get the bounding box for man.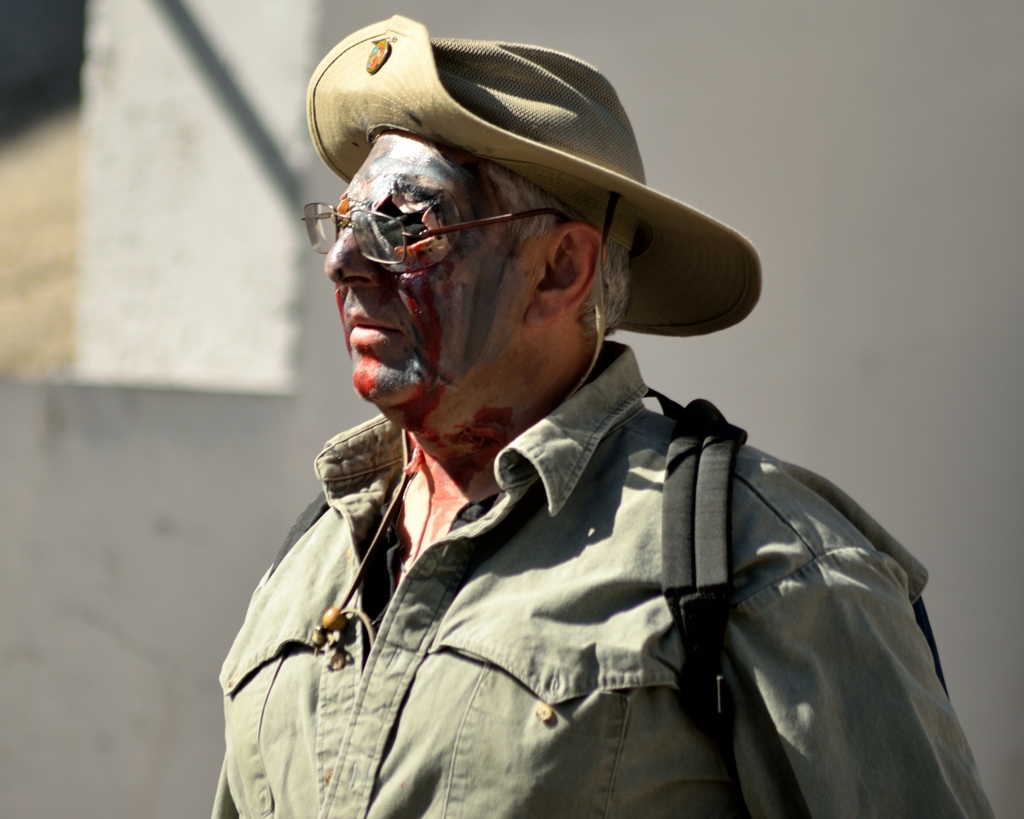
(x1=210, y1=12, x2=995, y2=818).
